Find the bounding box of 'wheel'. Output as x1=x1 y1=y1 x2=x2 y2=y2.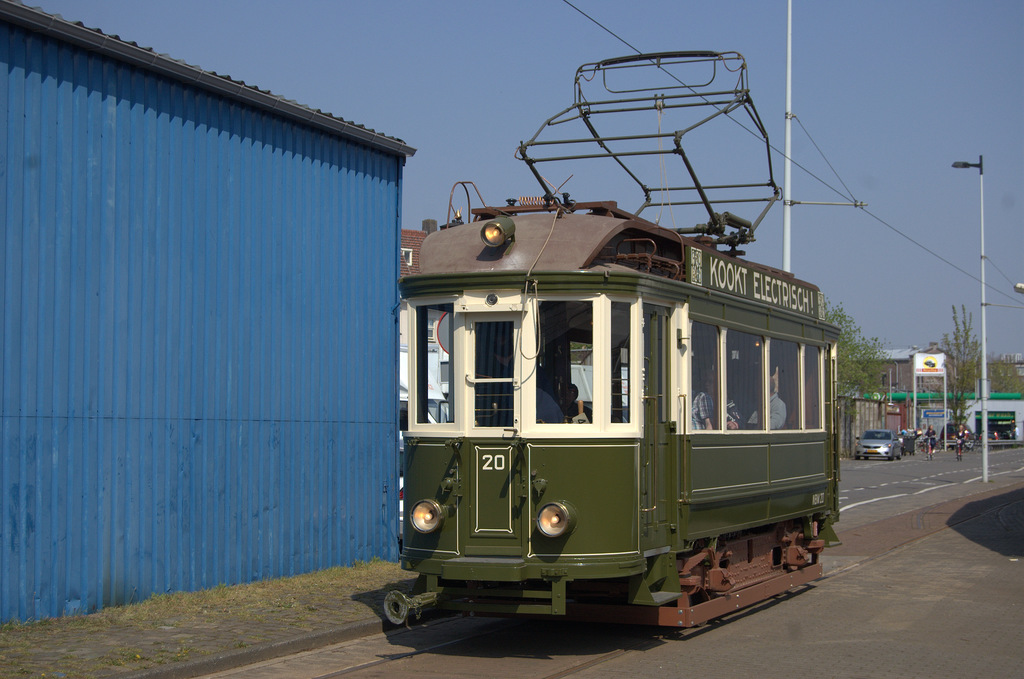
x1=895 y1=453 x2=901 y2=462.
